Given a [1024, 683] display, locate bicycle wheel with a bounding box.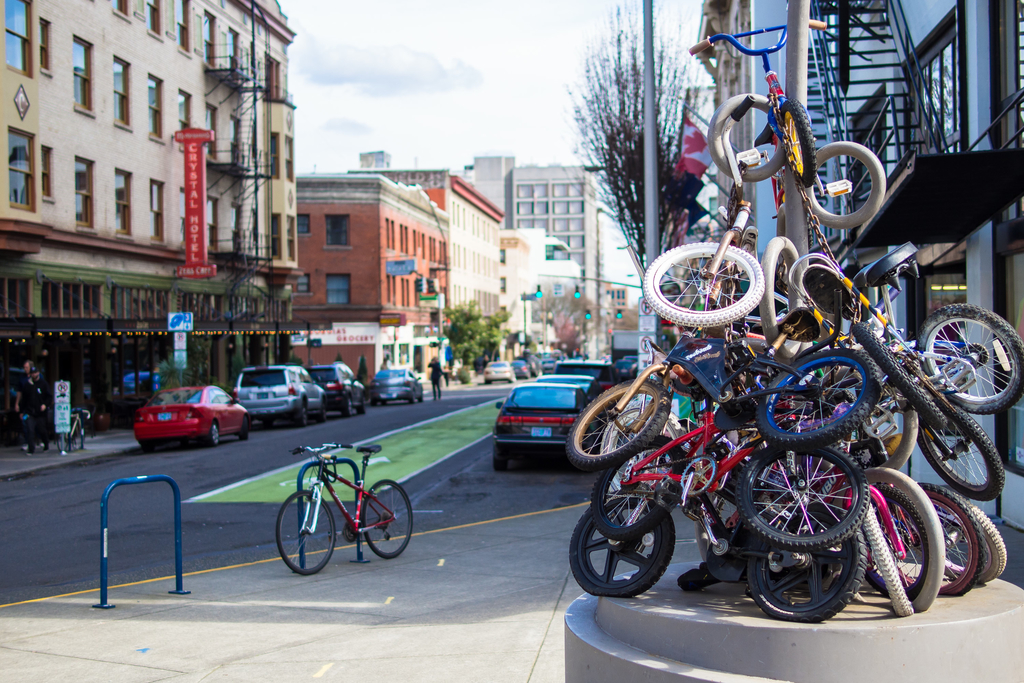
Located: box=[780, 104, 814, 189].
